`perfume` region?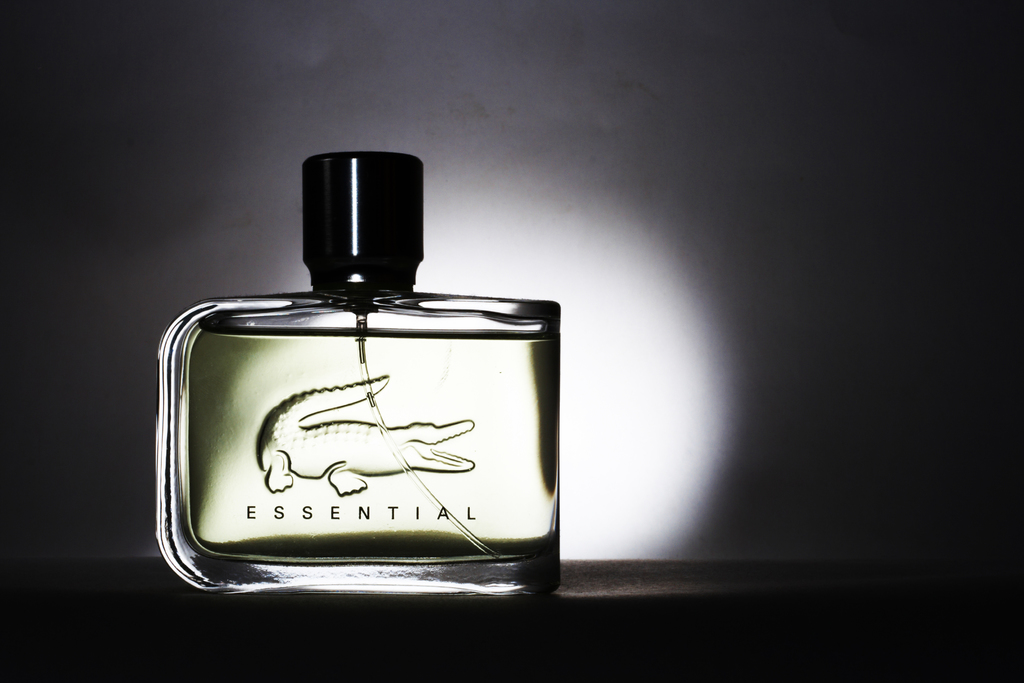
155:151:562:594
